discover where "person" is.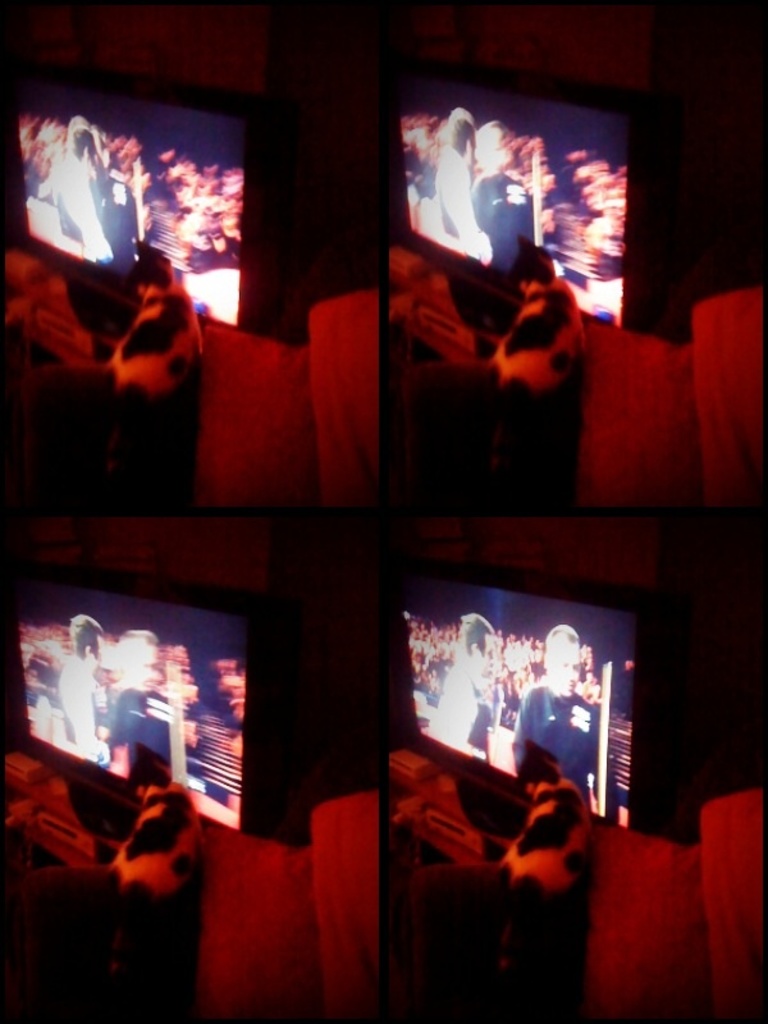
Discovered at {"left": 452, "top": 603, "right": 489, "bottom": 762}.
